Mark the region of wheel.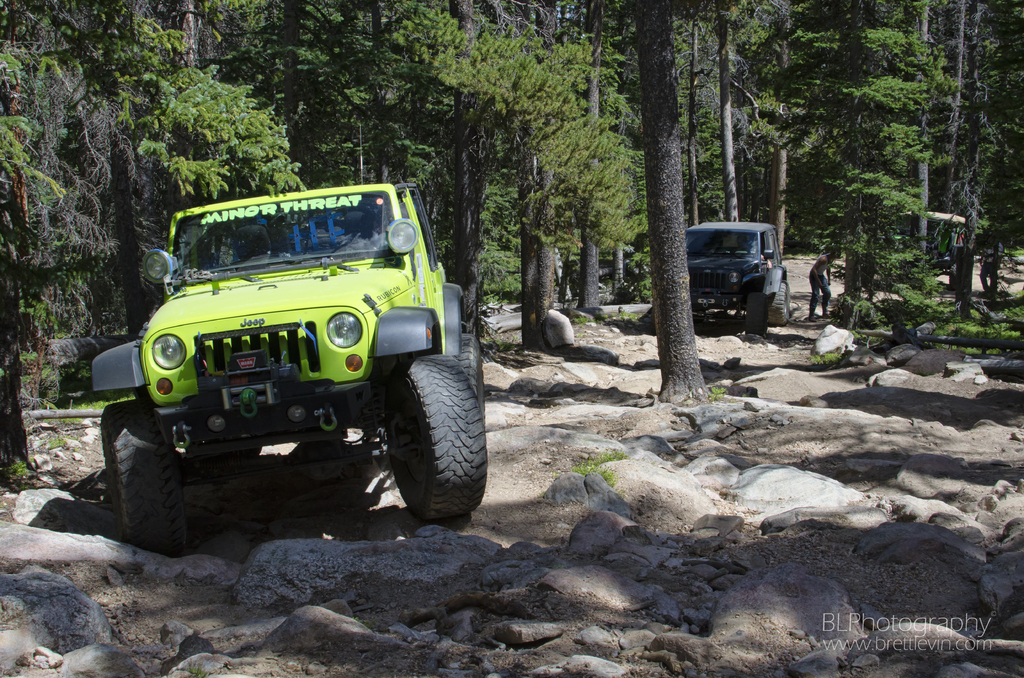
Region: BBox(769, 281, 794, 328).
